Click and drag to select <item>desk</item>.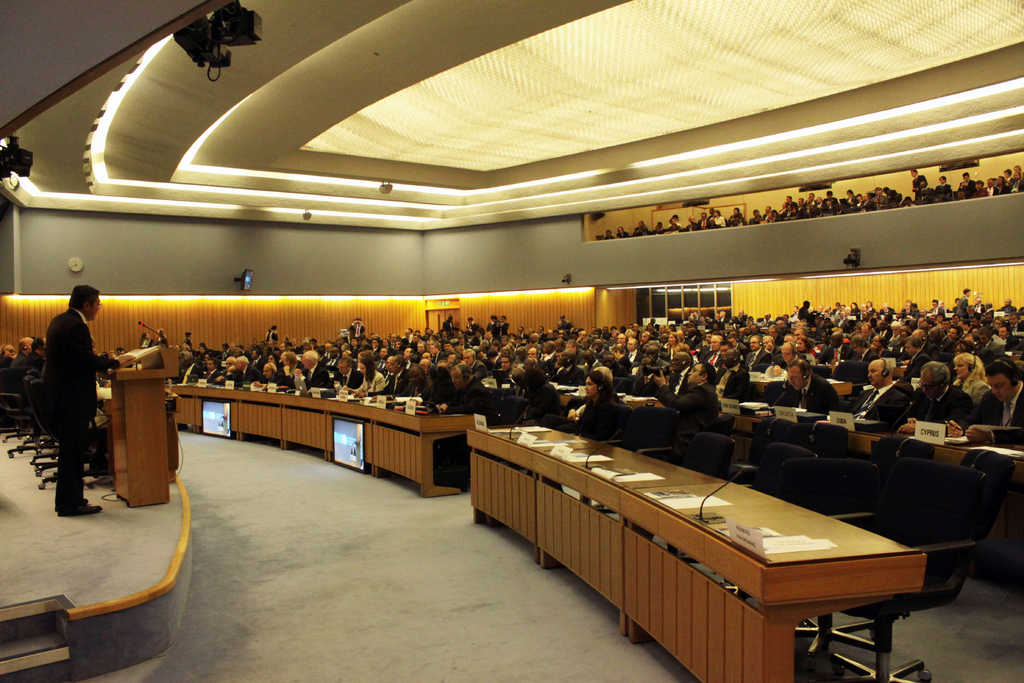
Selection: [98,384,178,483].
